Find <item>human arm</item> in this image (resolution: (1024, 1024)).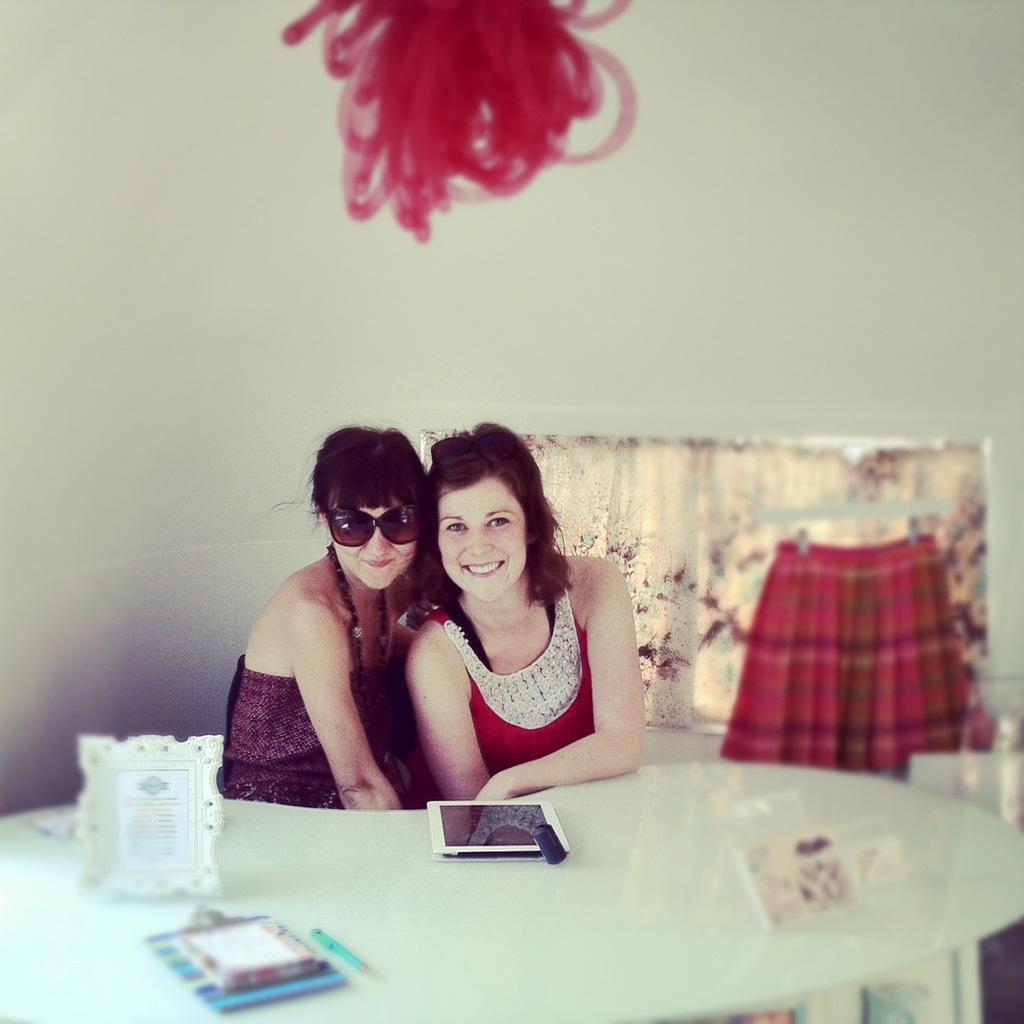
{"x1": 284, "y1": 600, "x2": 410, "y2": 815}.
